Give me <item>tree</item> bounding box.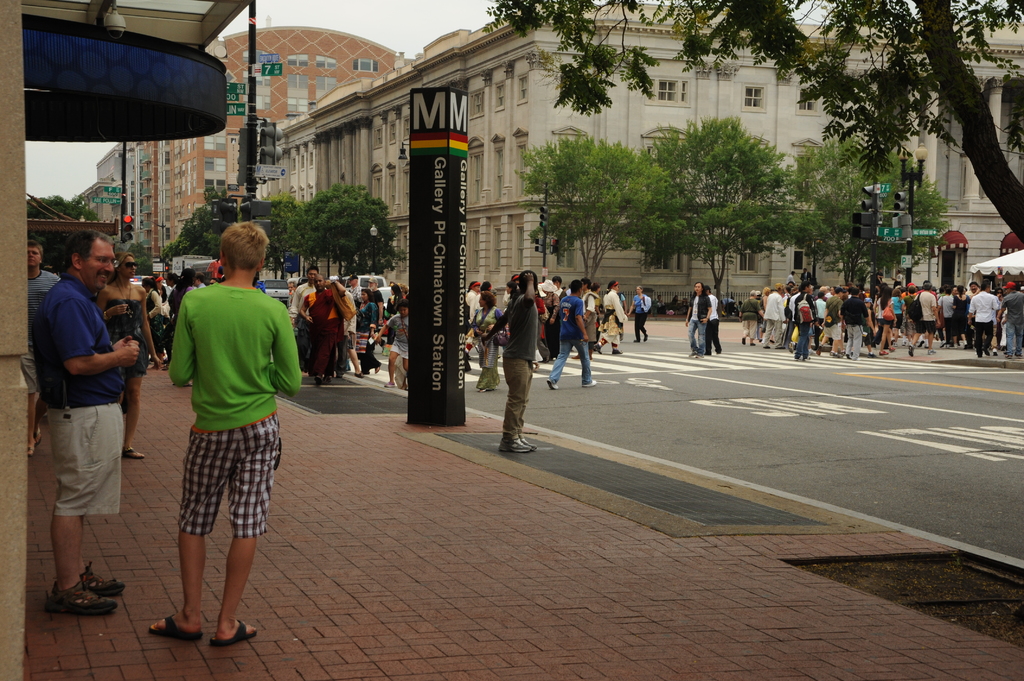
left=518, top=132, right=666, bottom=293.
